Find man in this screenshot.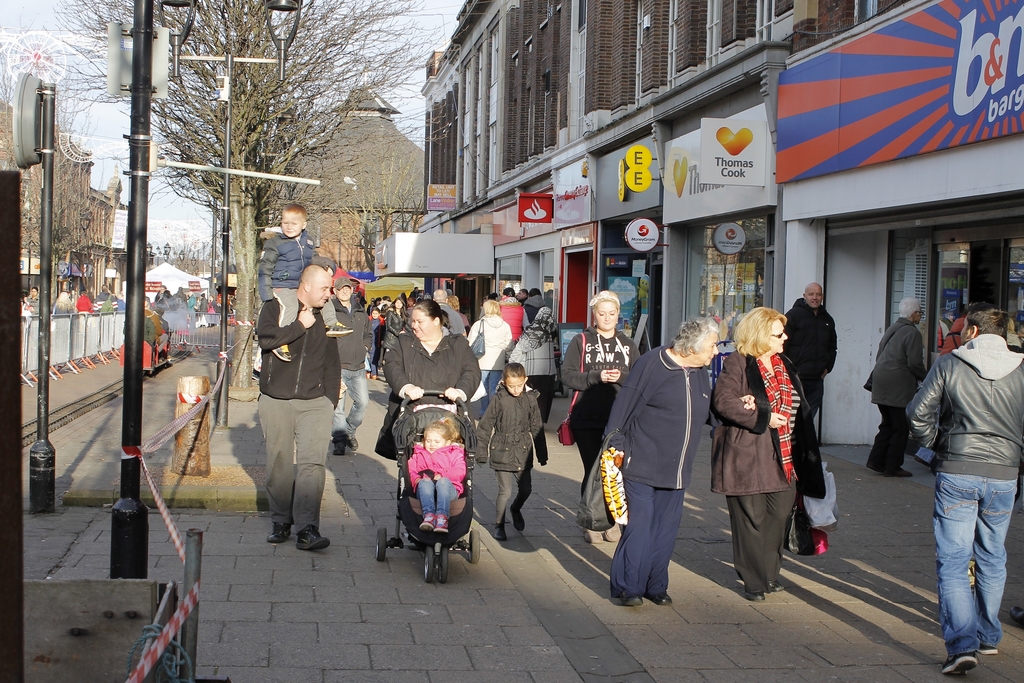
The bounding box for man is (x1=431, y1=286, x2=467, y2=336).
